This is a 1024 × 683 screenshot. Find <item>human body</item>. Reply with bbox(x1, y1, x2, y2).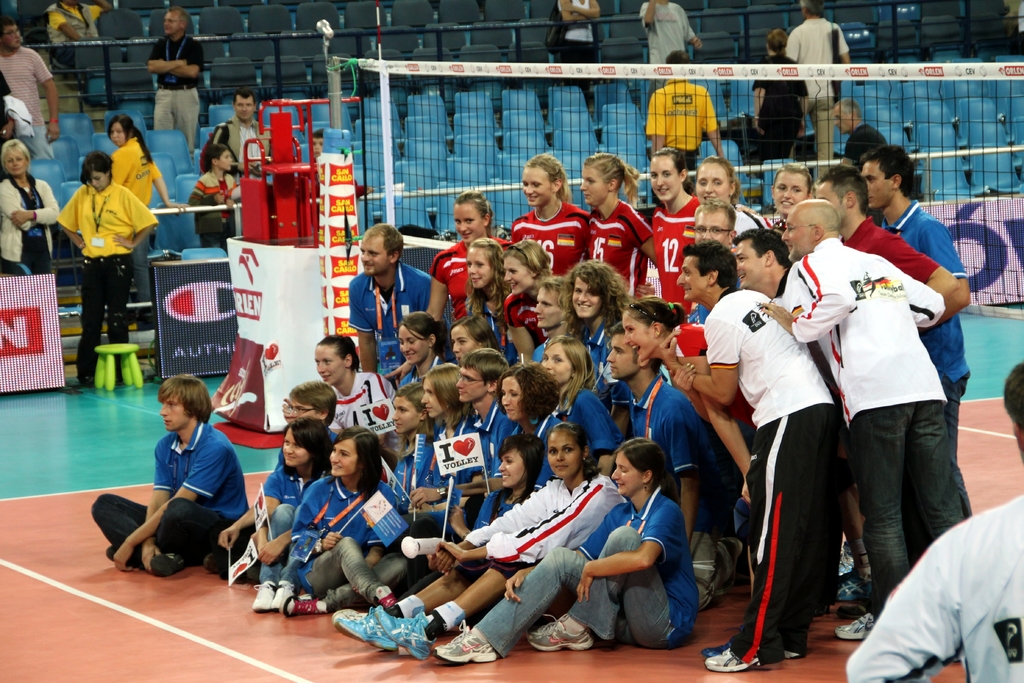
bbox(752, 27, 803, 156).
